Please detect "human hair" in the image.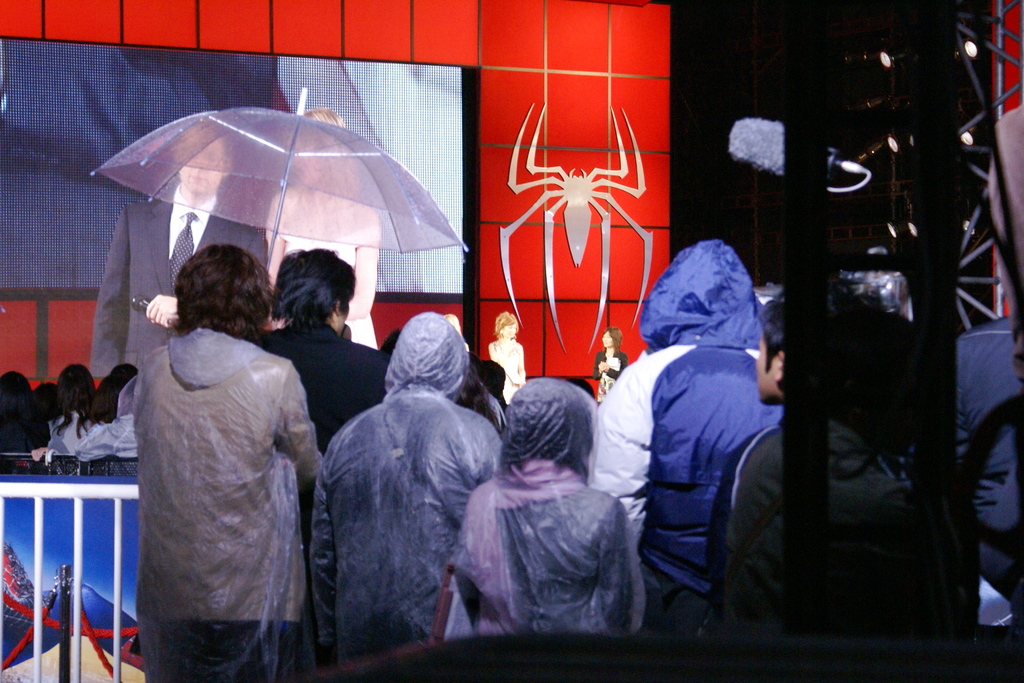
BBox(97, 362, 141, 431).
